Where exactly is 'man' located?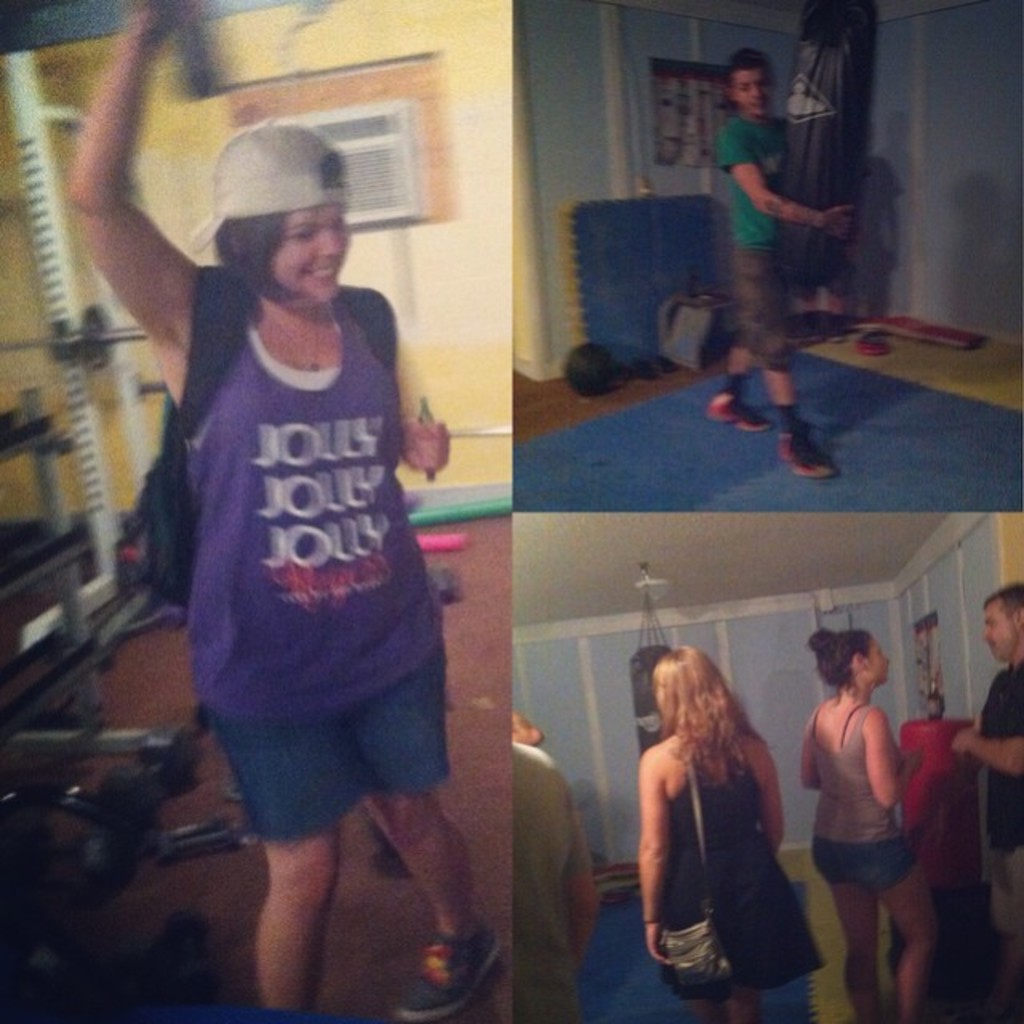
Its bounding box is BBox(688, 53, 846, 490).
